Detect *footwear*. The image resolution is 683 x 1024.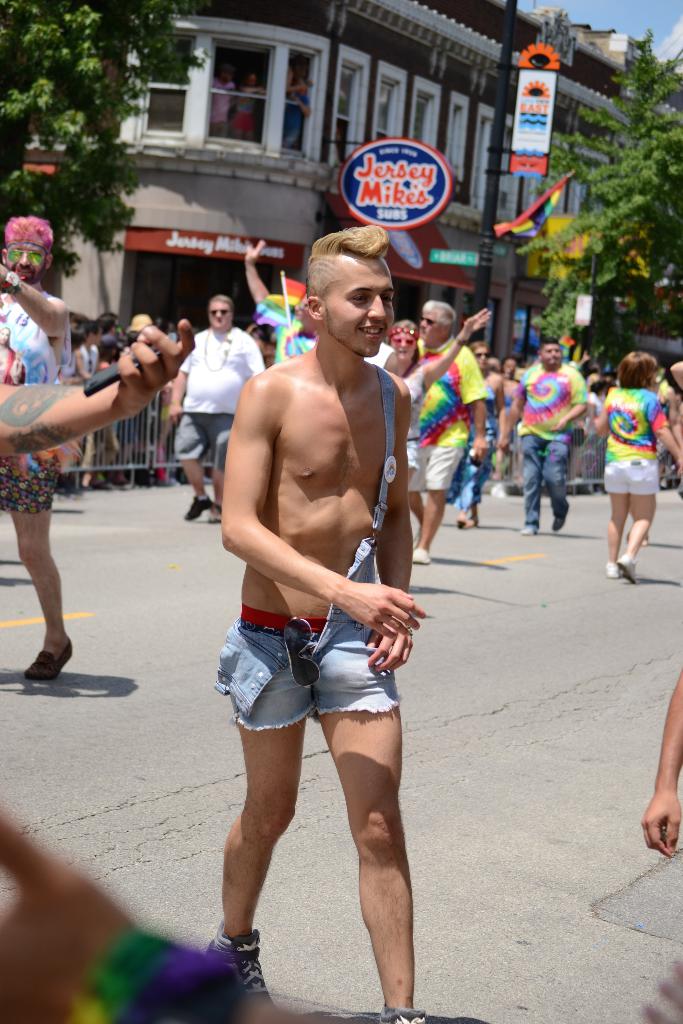
198, 924, 279, 1019.
